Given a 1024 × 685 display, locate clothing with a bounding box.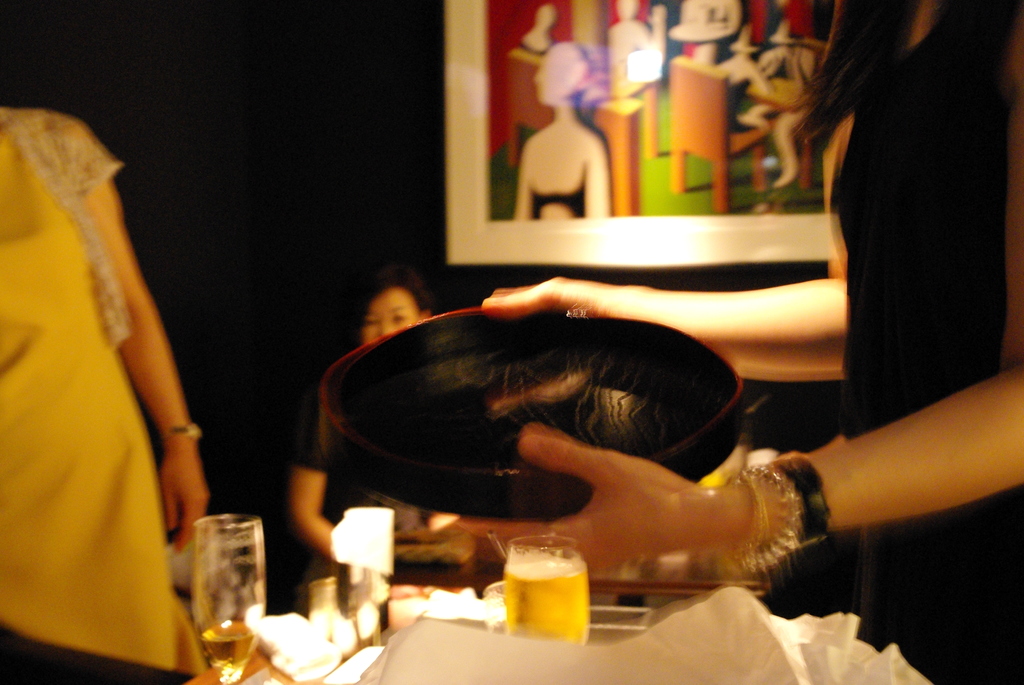
Located: box=[13, 149, 212, 668].
